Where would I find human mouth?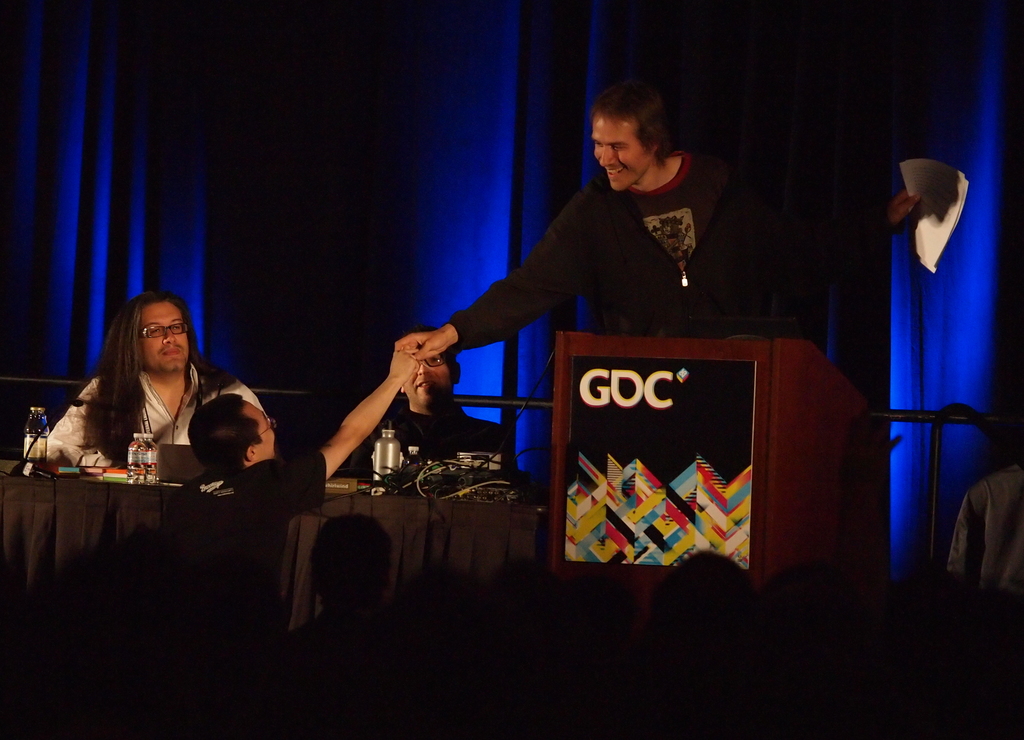
At Rect(411, 377, 441, 393).
